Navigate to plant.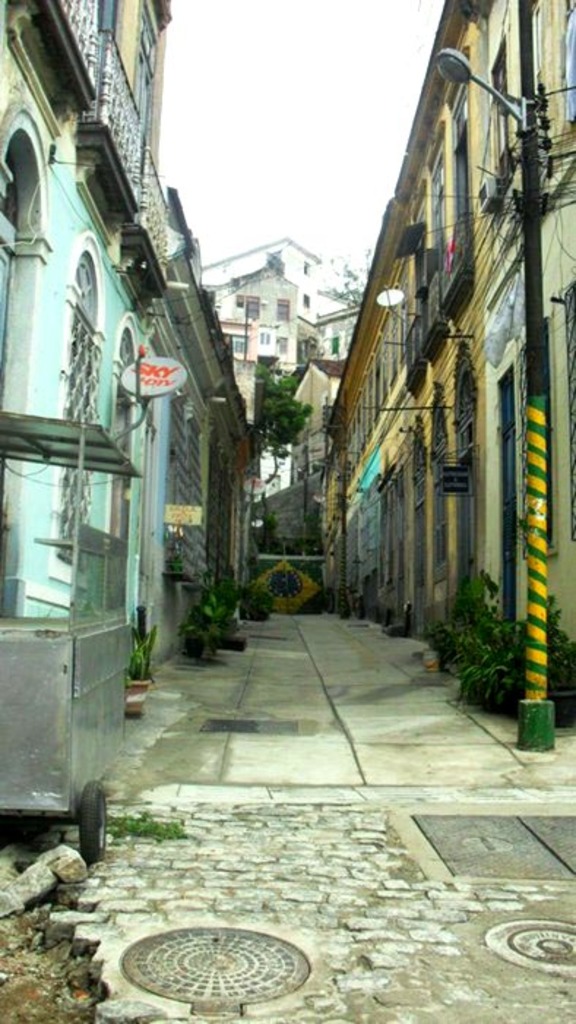
Navigation target: left=123, top=617, right=164, bottom=689.
